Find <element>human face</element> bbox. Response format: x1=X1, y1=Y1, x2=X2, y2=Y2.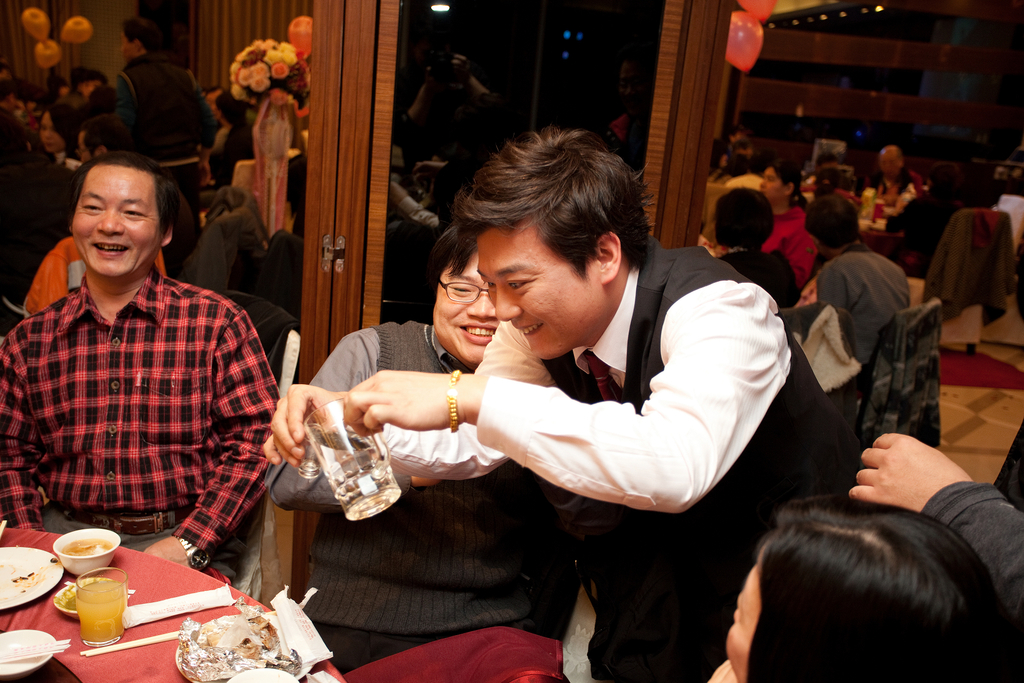
x1=477, y1=234, x2=602, y2=356.
